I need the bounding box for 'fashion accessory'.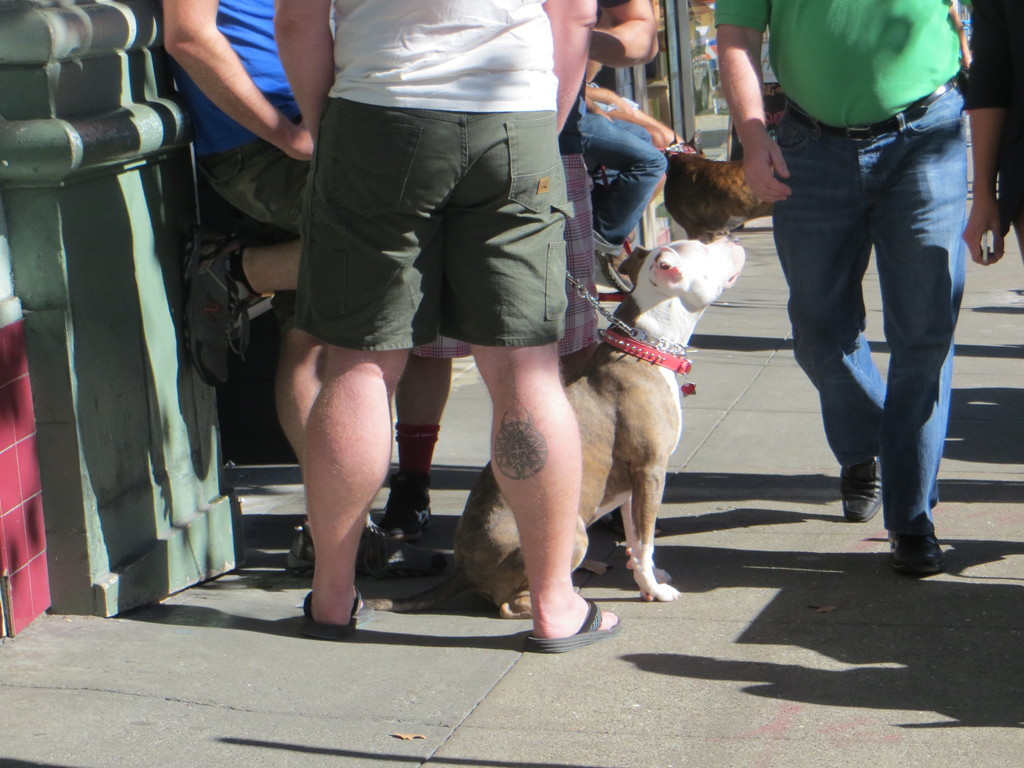
Here it is: box(840, 454, 884, 524).
